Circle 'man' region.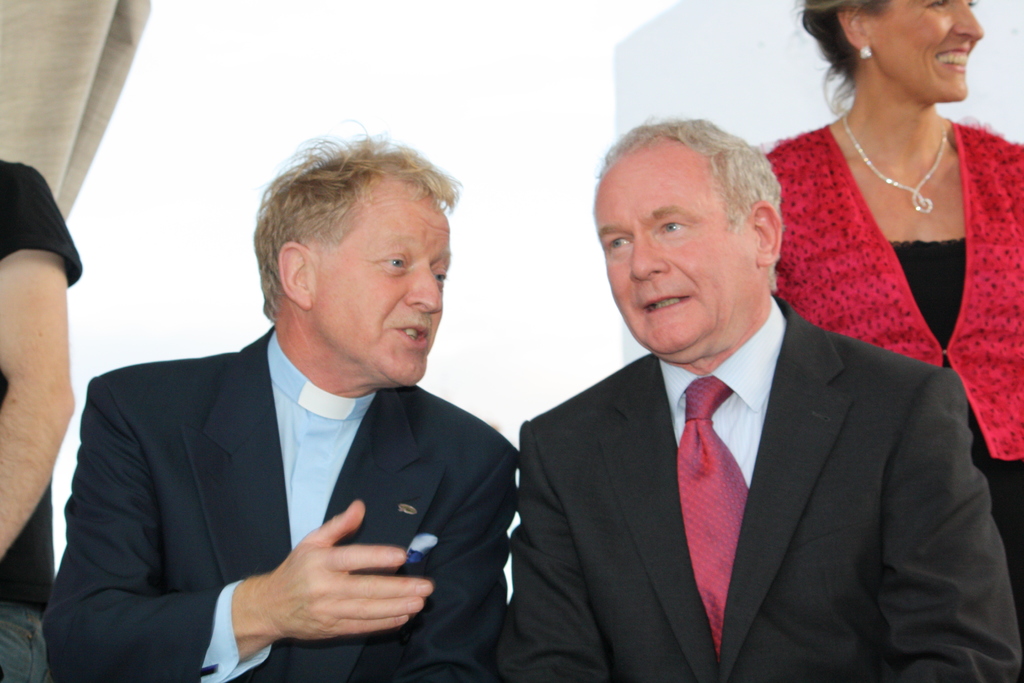
Region: [519,118,1023,682].
